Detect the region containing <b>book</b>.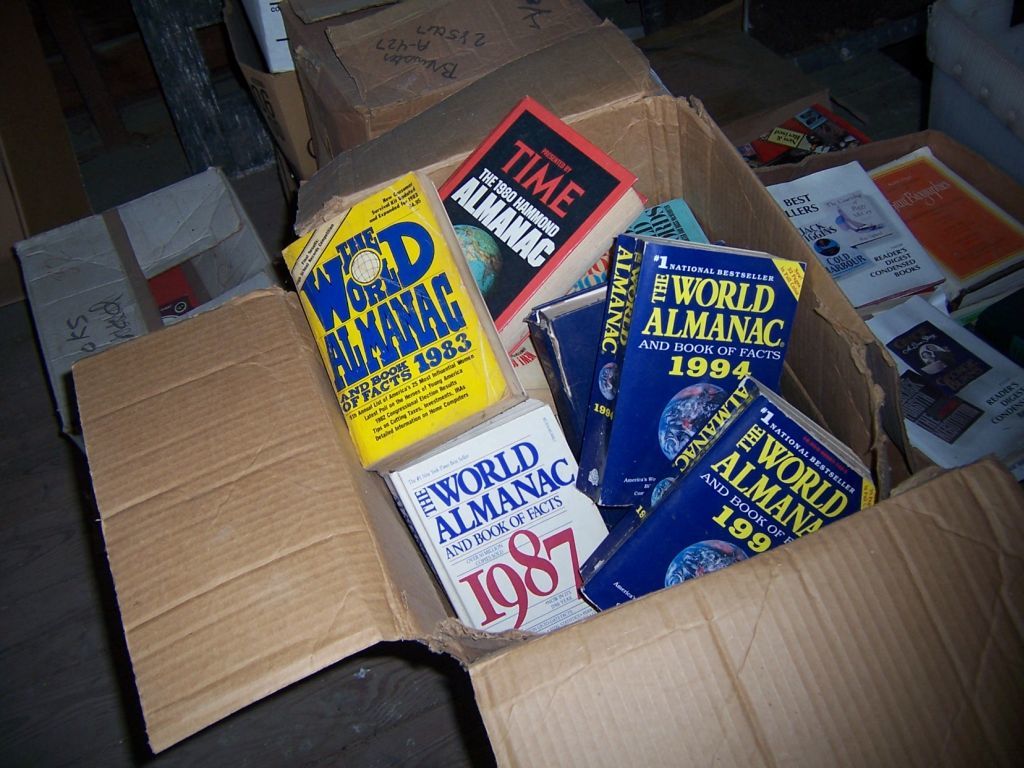
428:95:643:361.
